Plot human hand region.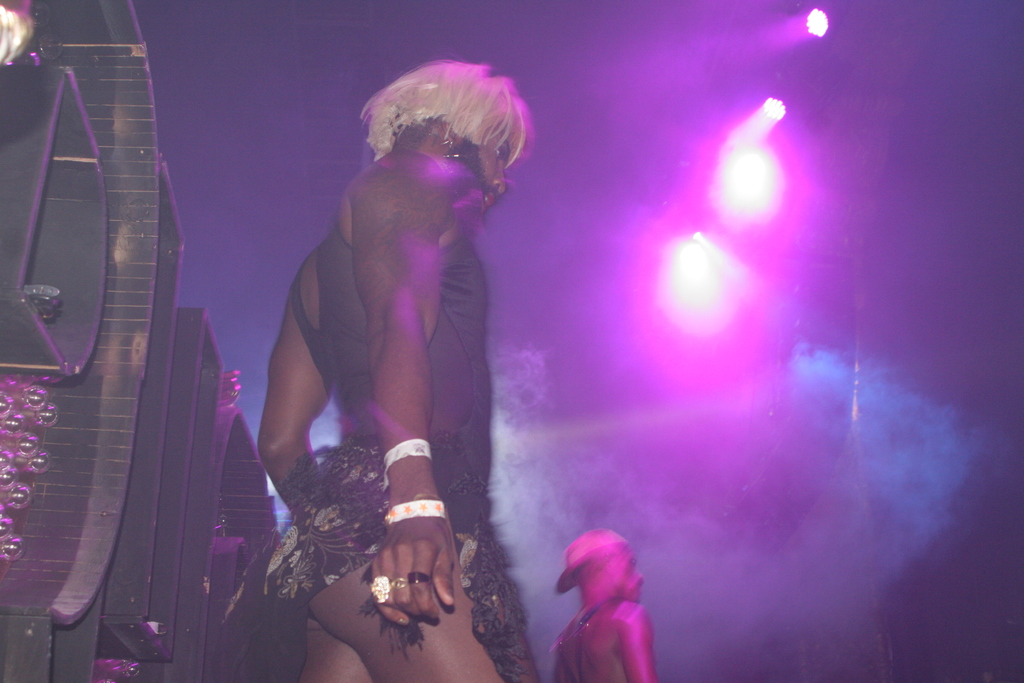
Plotted at x1=345, y1=495, x2=463, y2=643.
